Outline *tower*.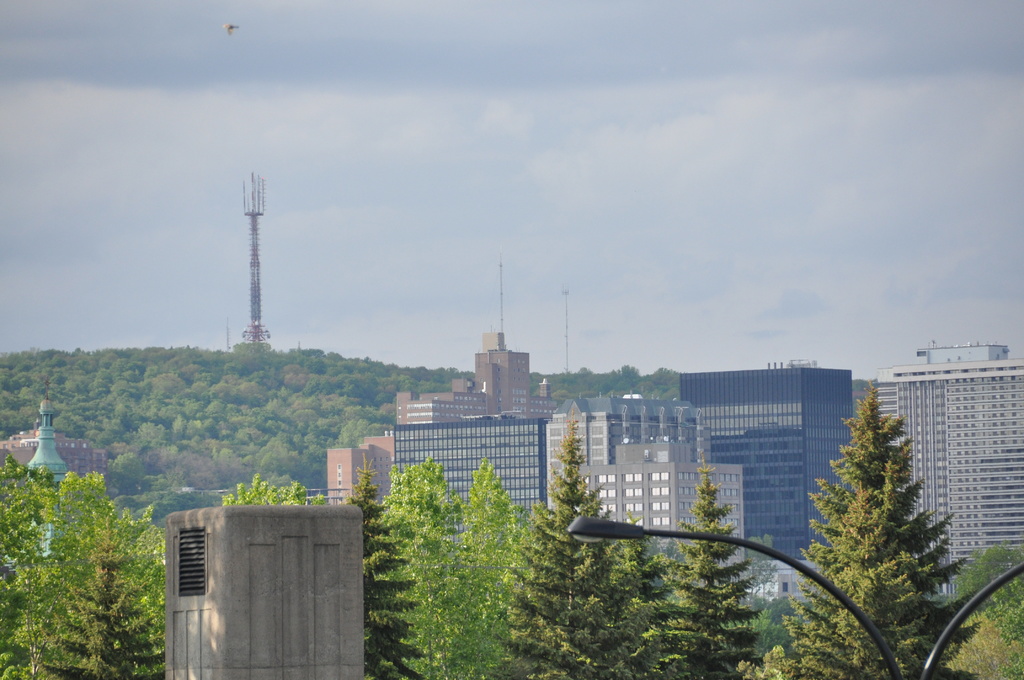
Outline: 227,170,273,350.
